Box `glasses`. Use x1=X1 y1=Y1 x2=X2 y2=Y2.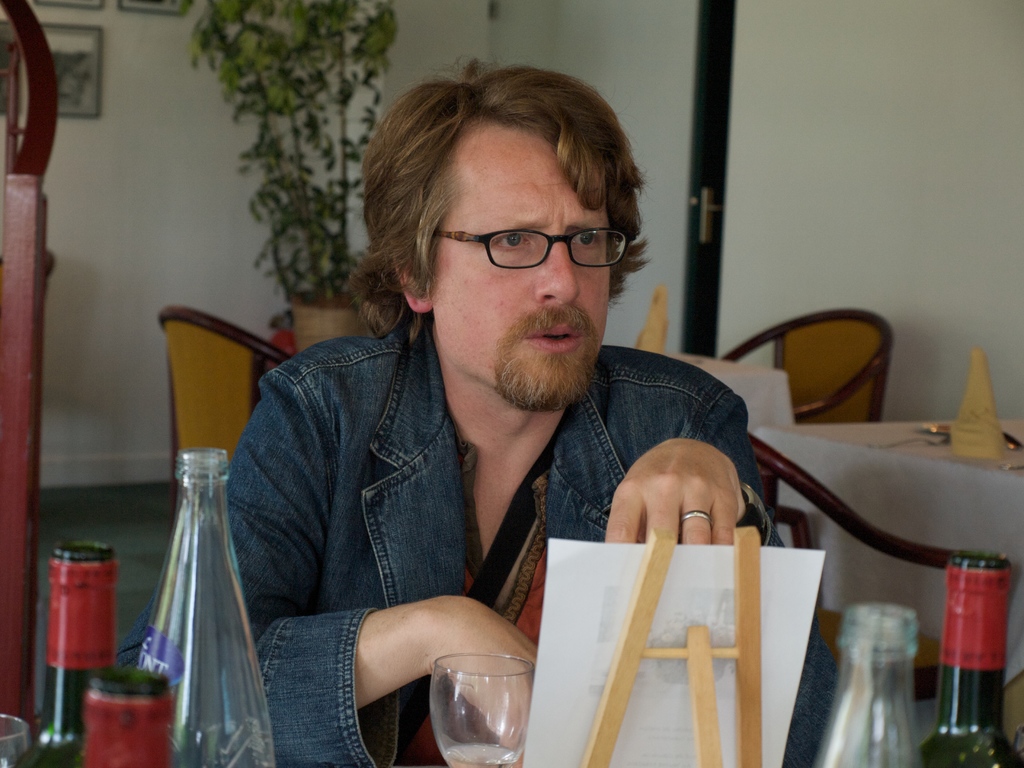
x1=434 y1=224 x2=641 y2=271.
